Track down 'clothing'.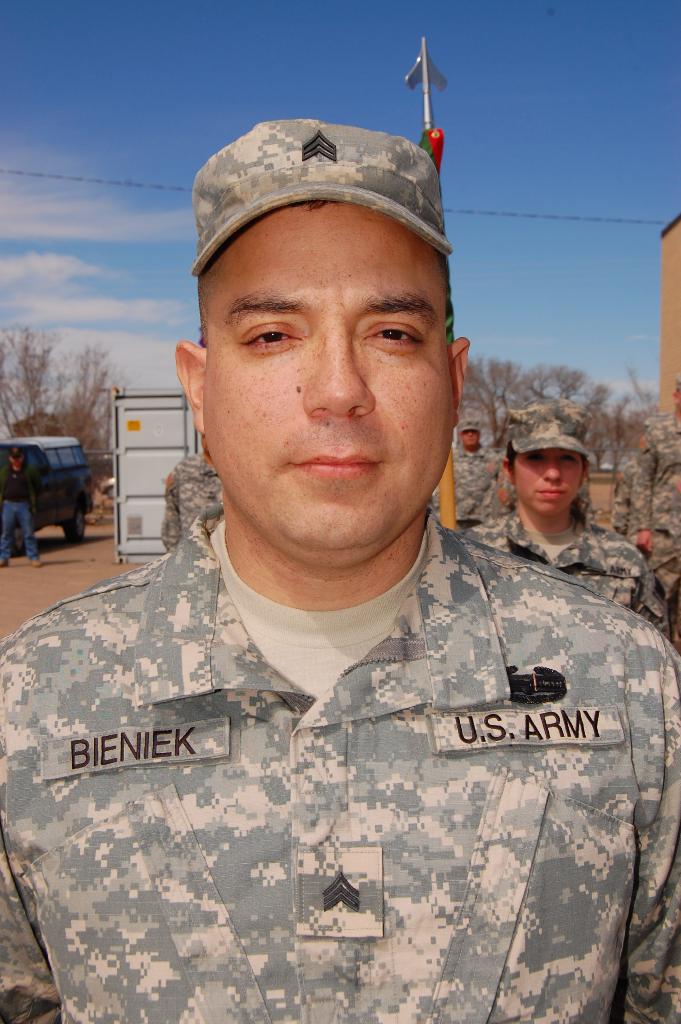
Tracked to 649,508,680,611.
